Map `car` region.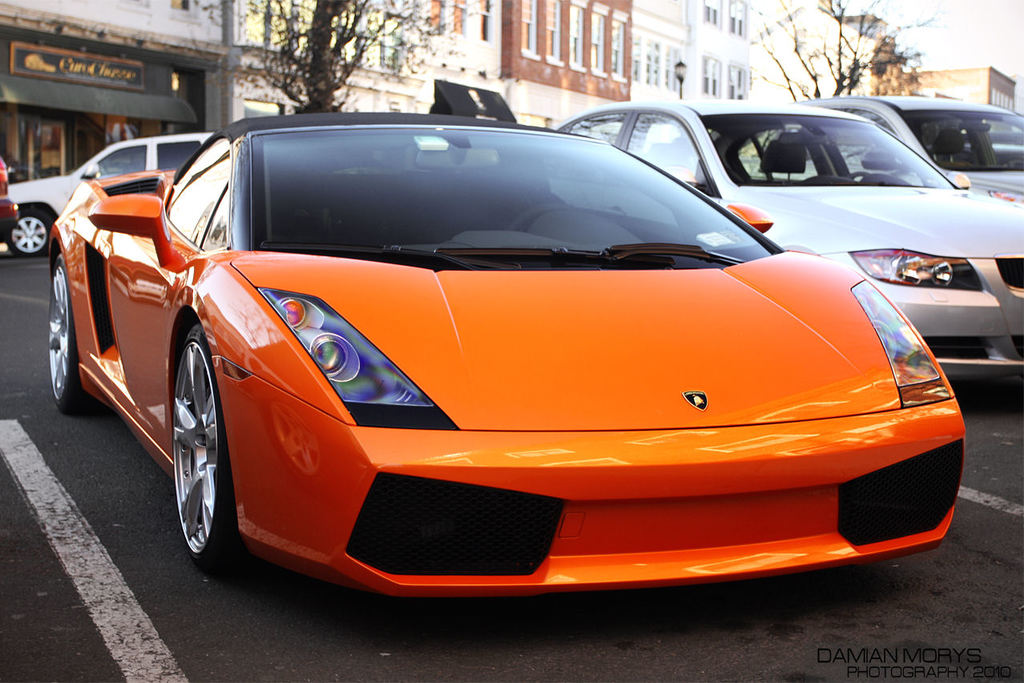
Mapped to (553,98,1023,394).
